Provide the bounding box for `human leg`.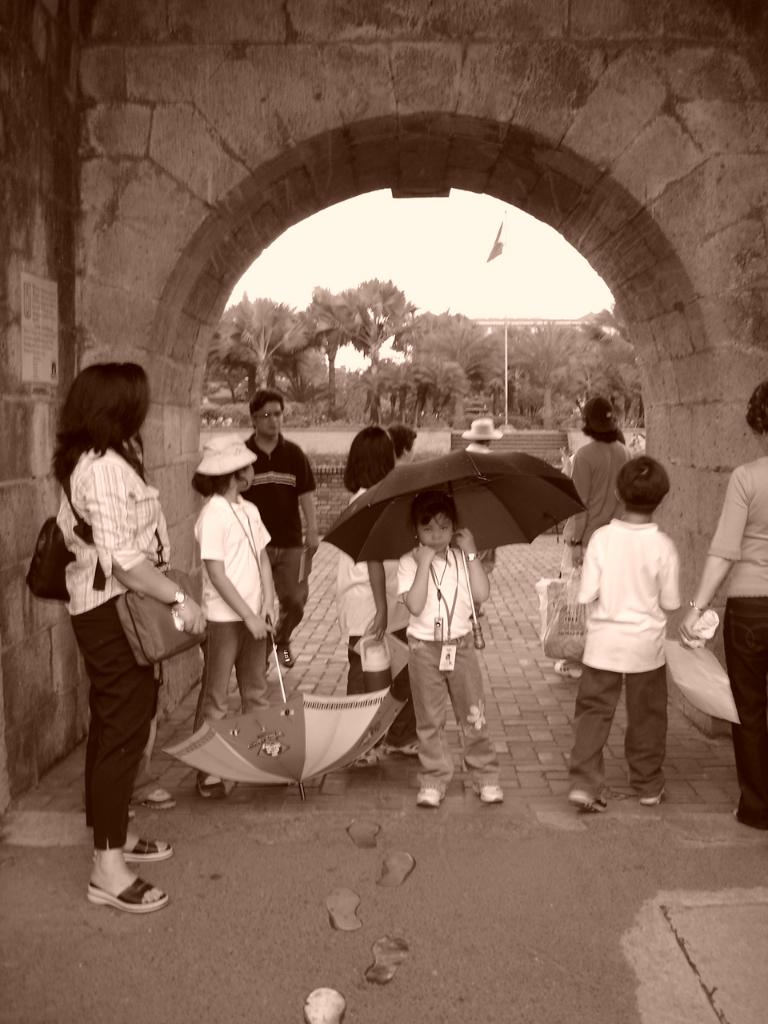
339, 642, 366, 689.
